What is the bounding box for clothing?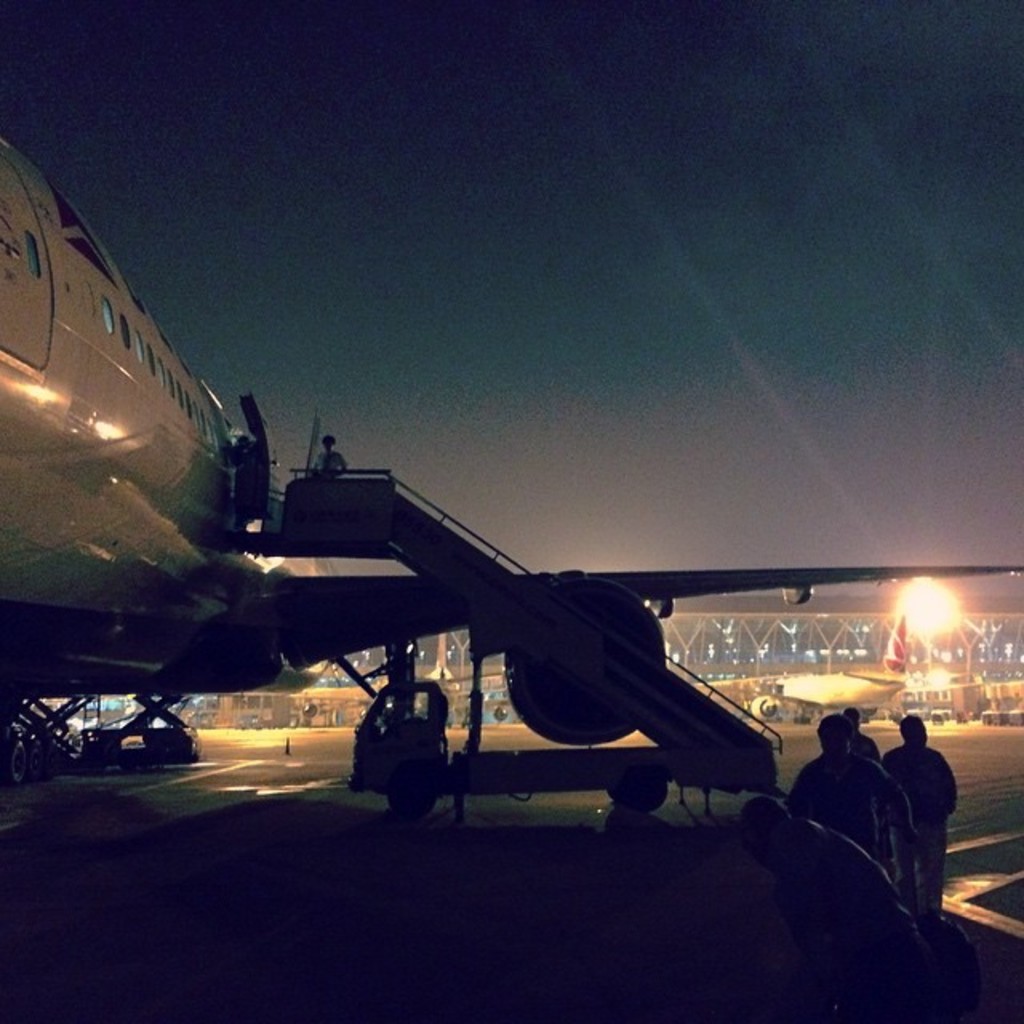
[x1=776, y1=816, x2=926, y2=990].
